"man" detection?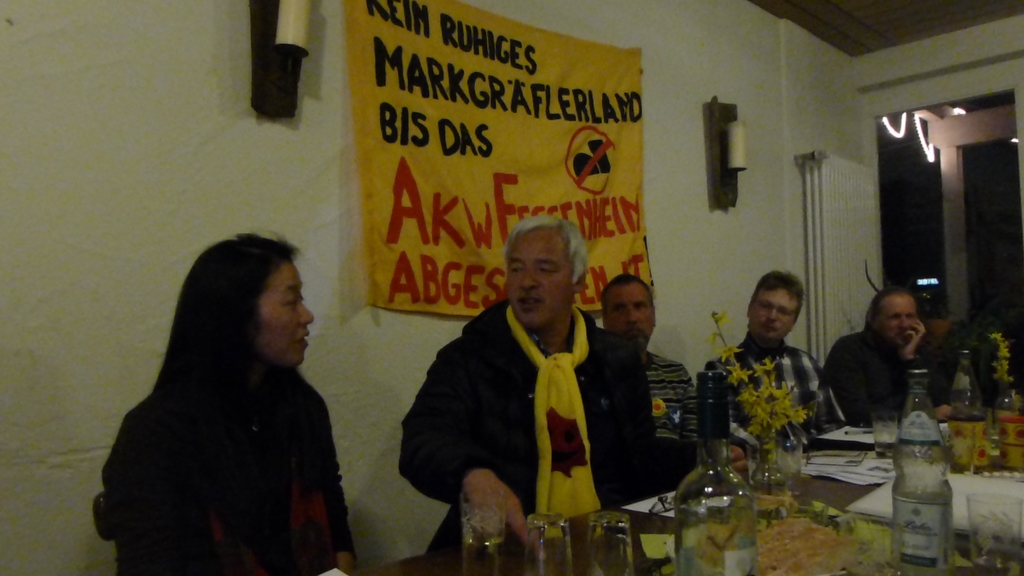
(400, 209, 664, 575)
